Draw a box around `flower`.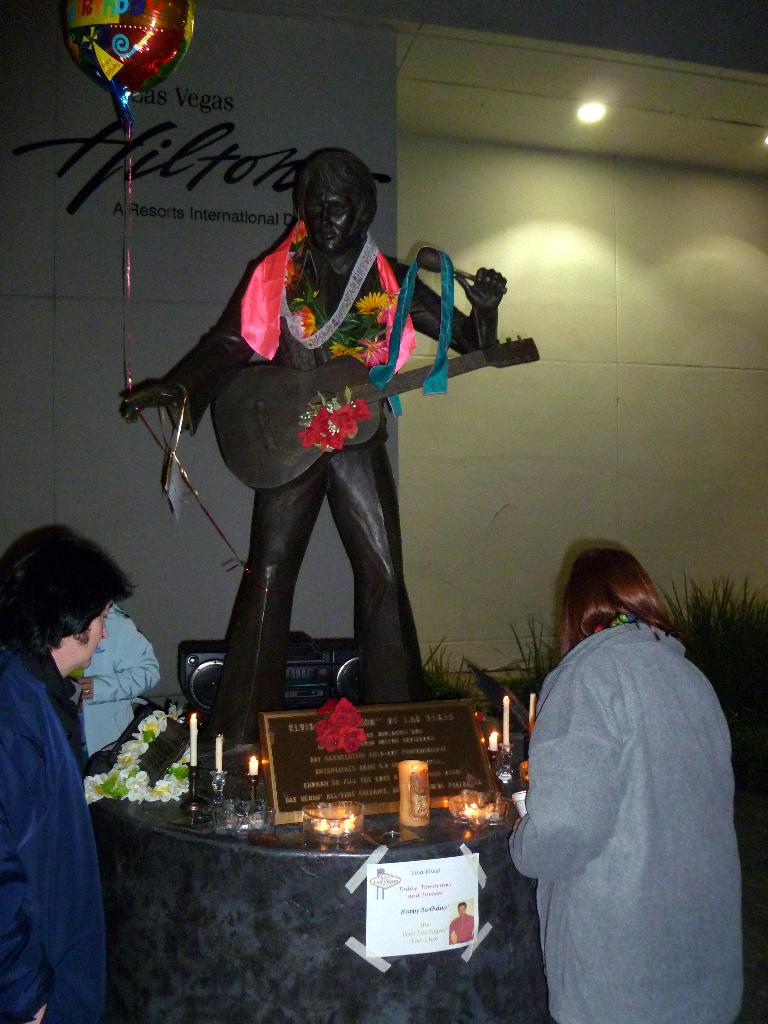
360/324/401/366.
